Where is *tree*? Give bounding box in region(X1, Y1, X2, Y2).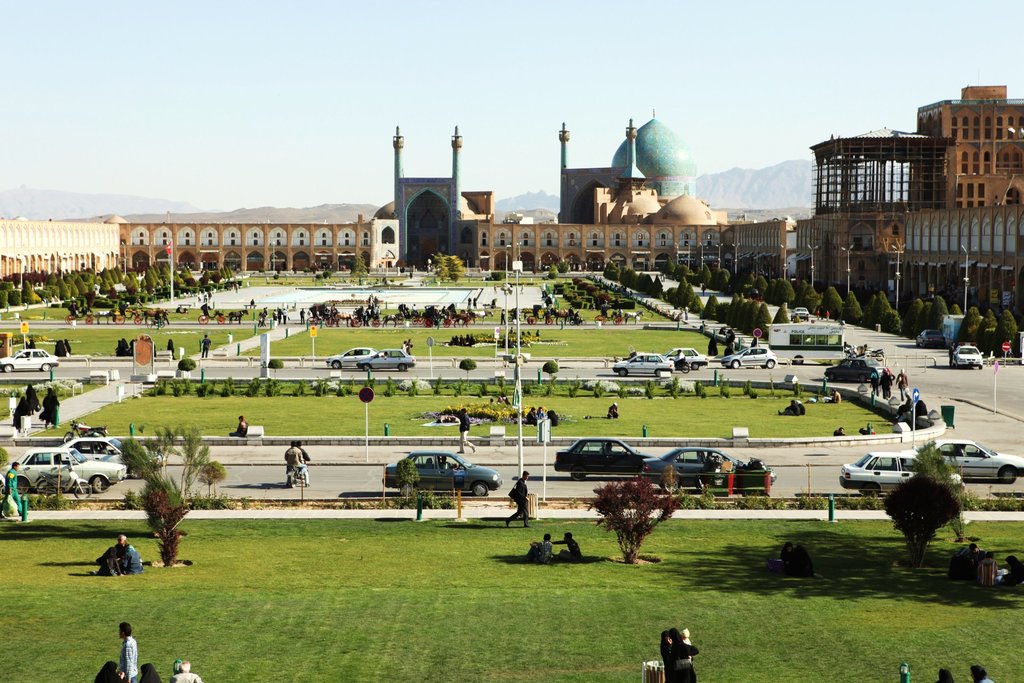
region(557, 259, 571, 281).
